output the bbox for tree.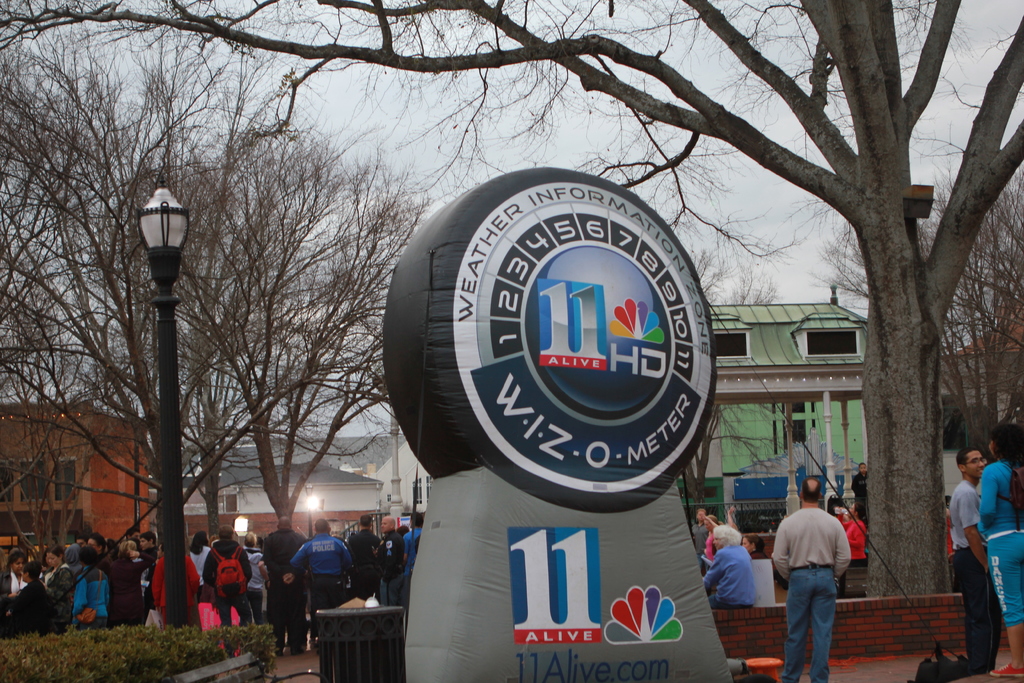
box=[0, 0, 271, 532].
